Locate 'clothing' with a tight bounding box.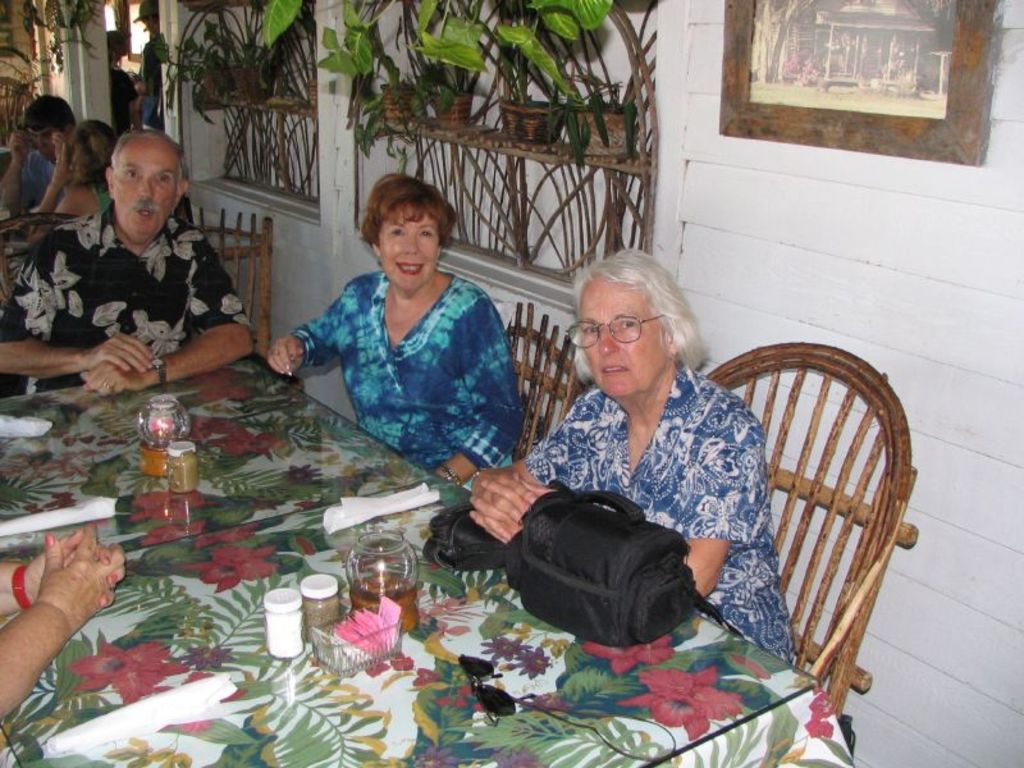
(left=518, top=361, right=808, bottom=671).
